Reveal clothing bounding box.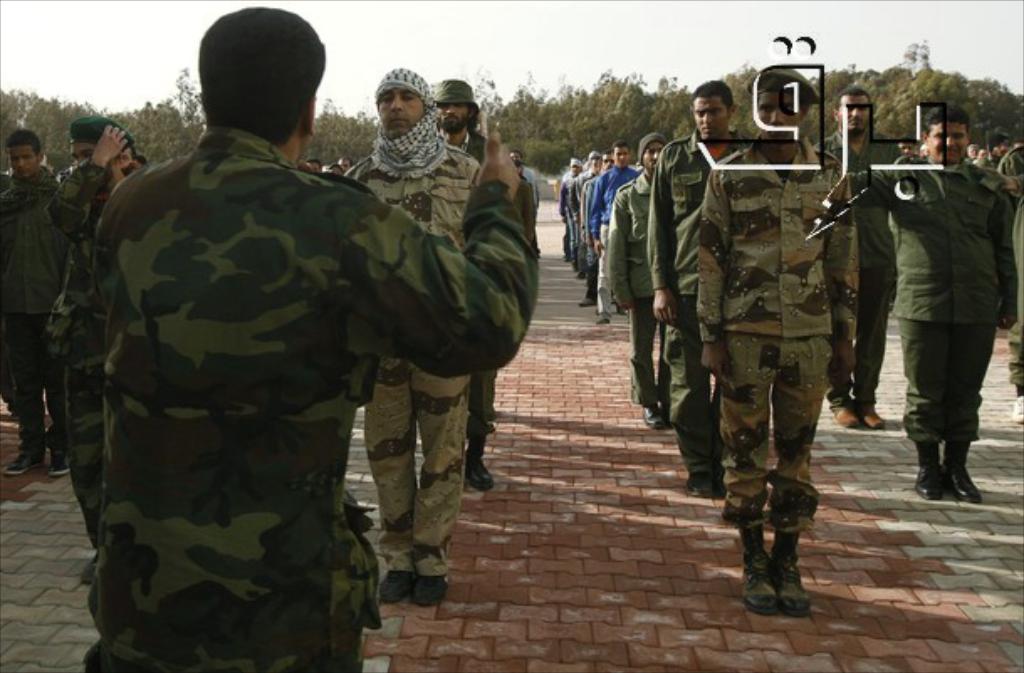
Revealed: crop(614, 176, 645, 336).
